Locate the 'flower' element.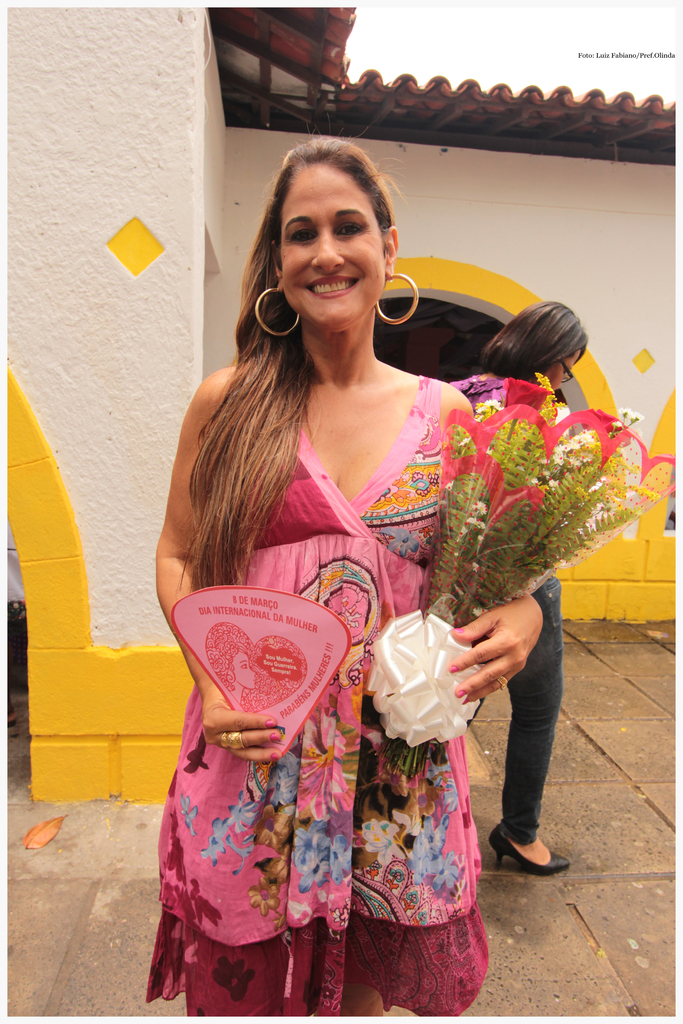
Element bbox: select_region(476, 398, 501, 410).
